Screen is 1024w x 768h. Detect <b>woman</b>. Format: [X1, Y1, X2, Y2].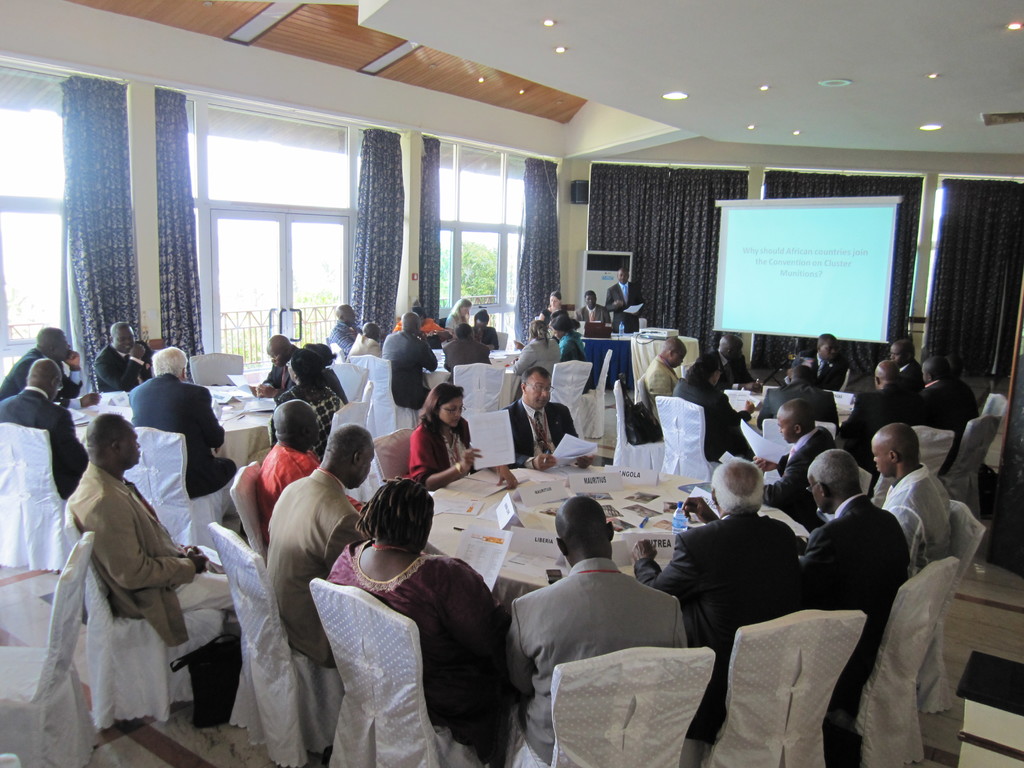
[449, 292, 474, 339].
